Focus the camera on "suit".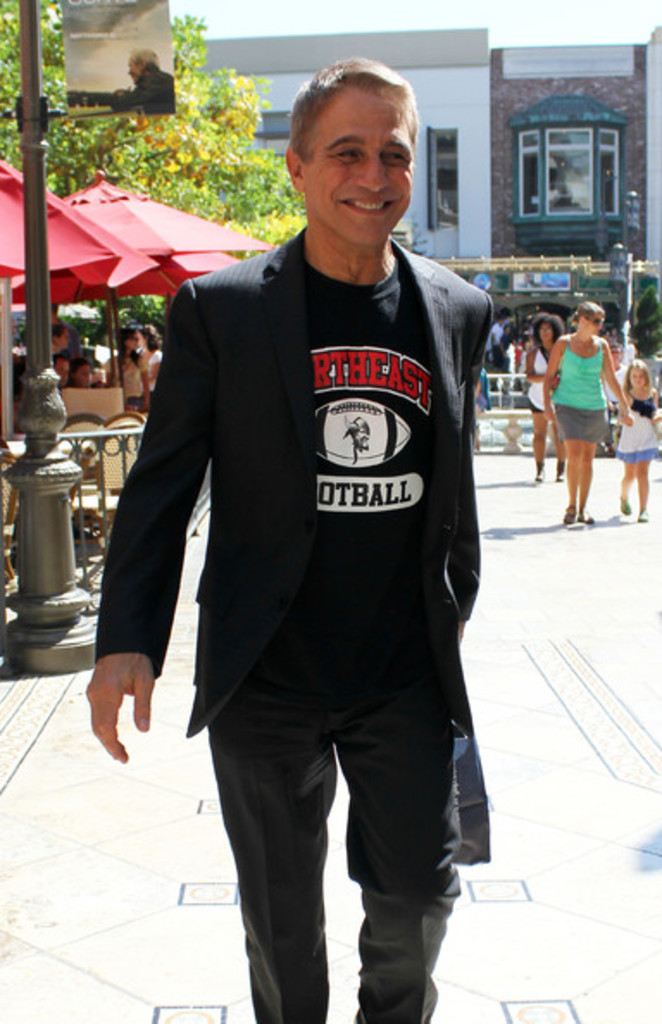
Focus region: (88,219,483,734).
